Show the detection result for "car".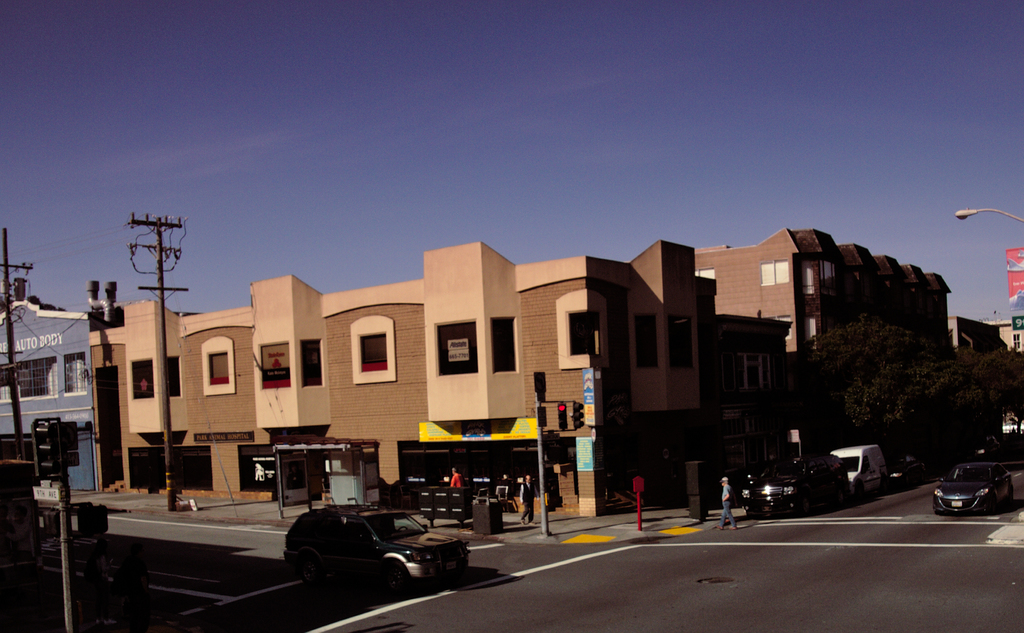
crop(282, 500, 470, 589).
